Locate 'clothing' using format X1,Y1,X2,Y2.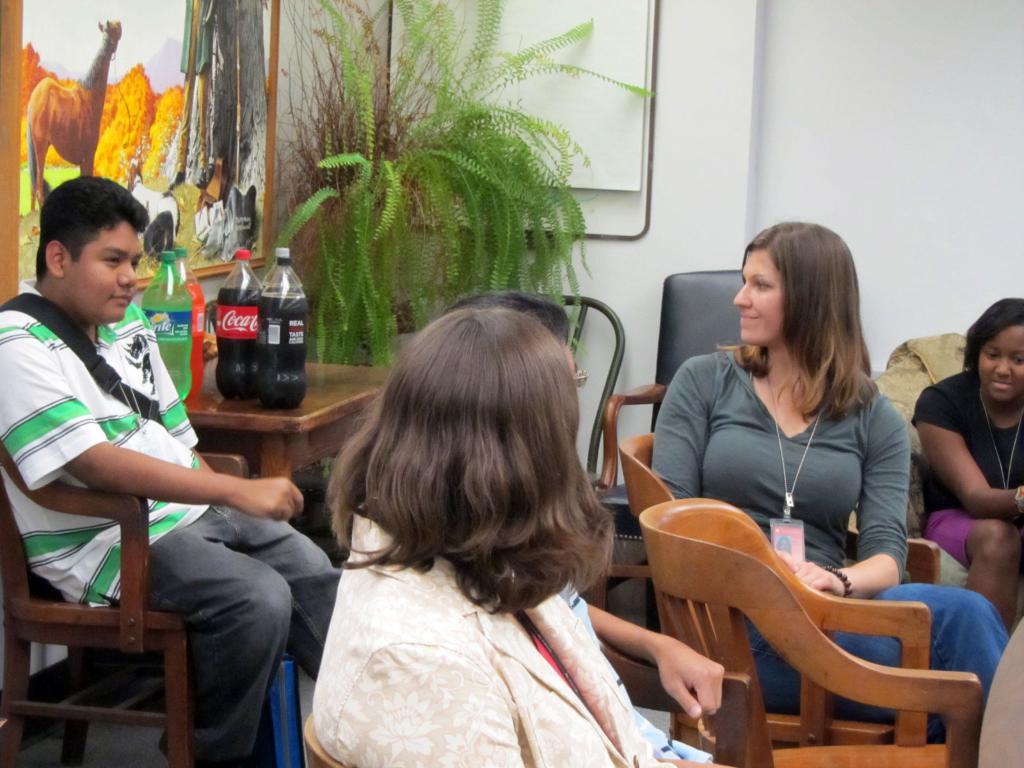
908,361,1023,568.
